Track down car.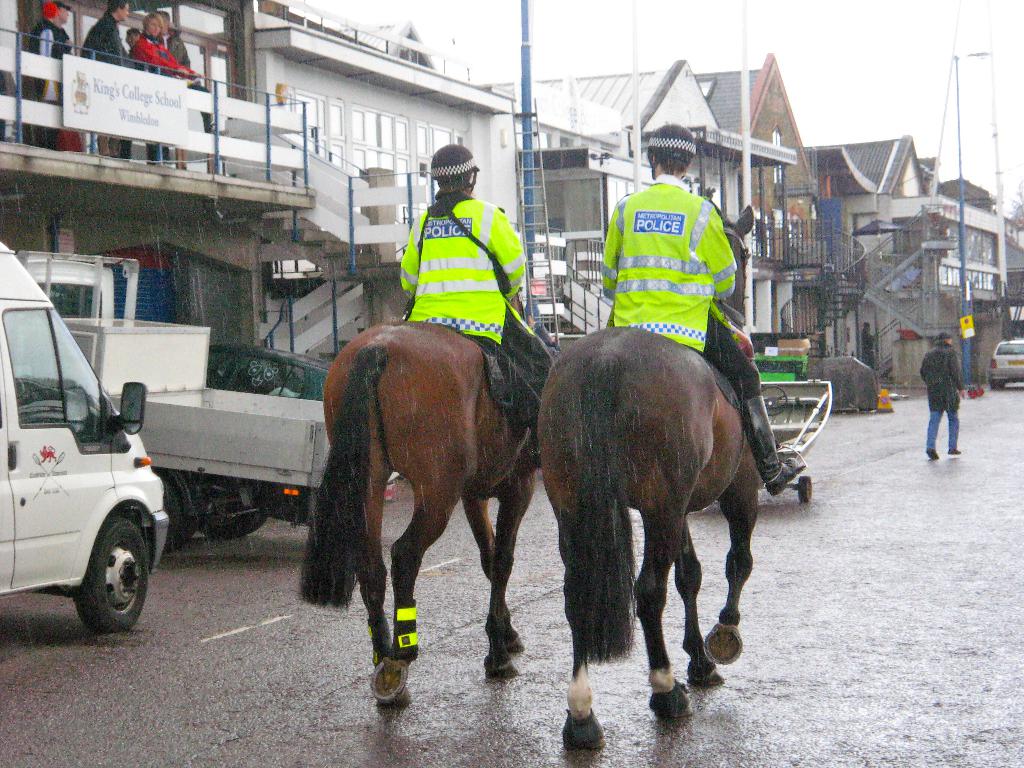
Tracked to region(983, 331, 1023, 390).
